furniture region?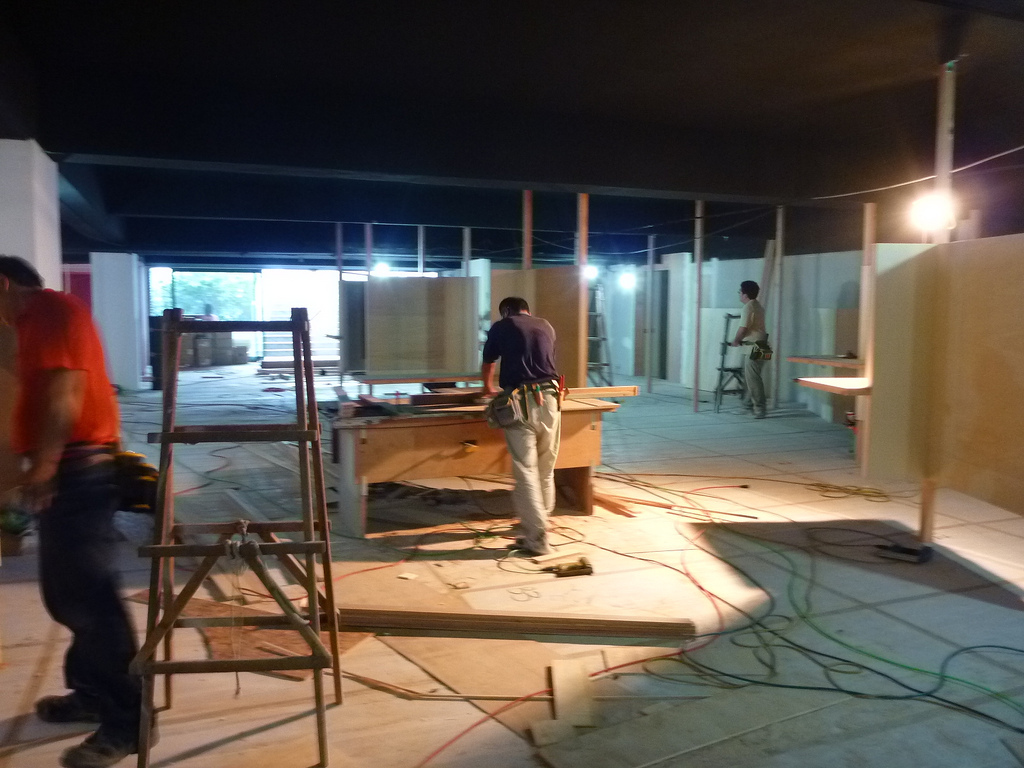
bbox=[310, 388, 622, 540]
